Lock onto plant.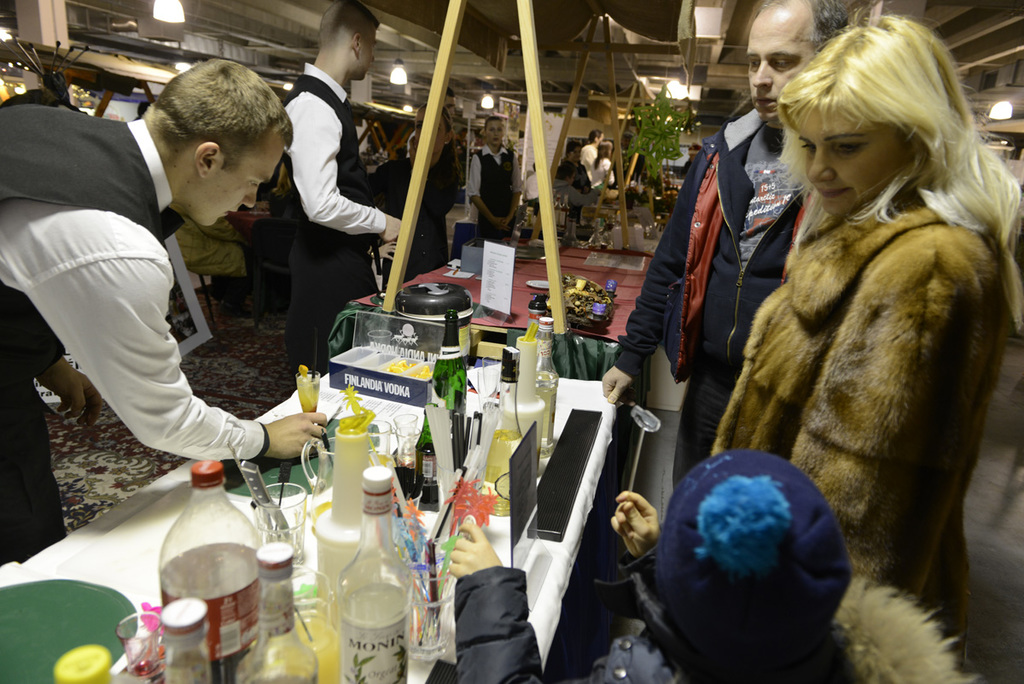
Locked: bbox=(616, 82, 699, 187).
